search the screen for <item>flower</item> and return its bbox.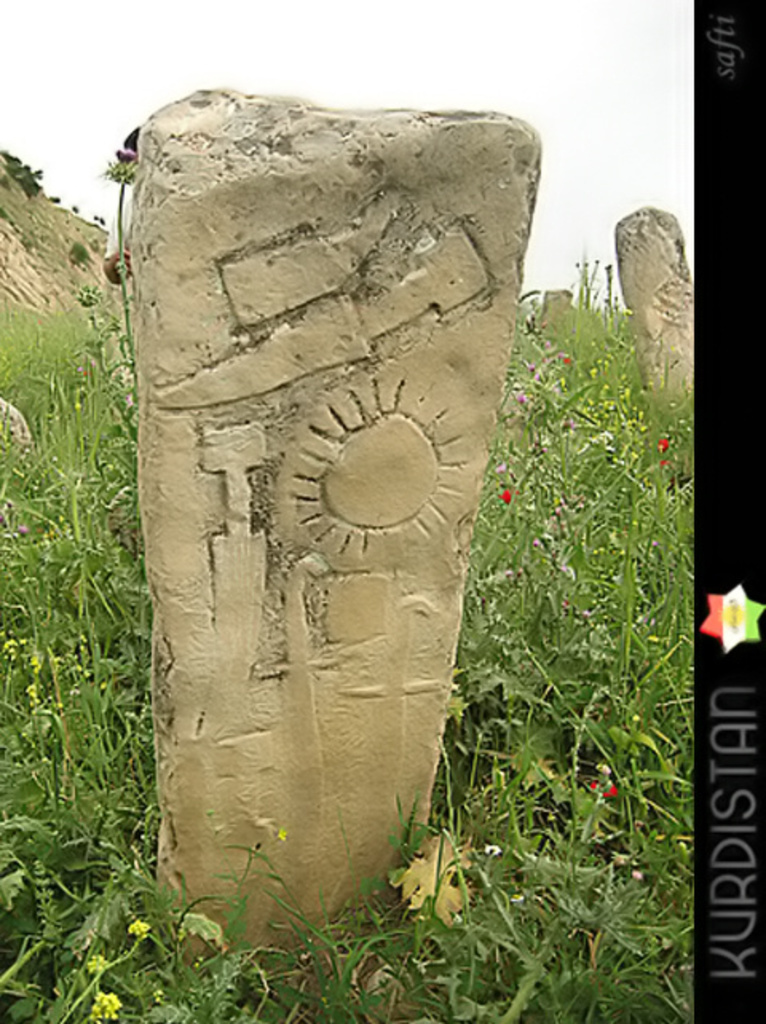
Found: crop(499, 490, 514, 507).
